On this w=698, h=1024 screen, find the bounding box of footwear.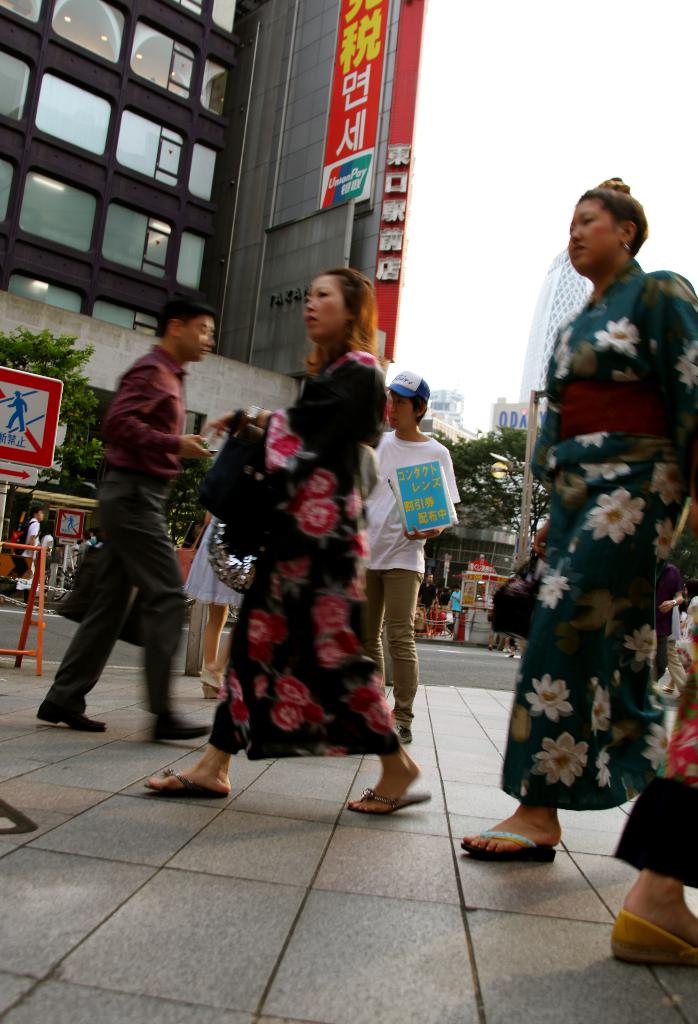
Bounding box: {"left": 199, "top": 662, "right": 223, "bottom": 691}.
